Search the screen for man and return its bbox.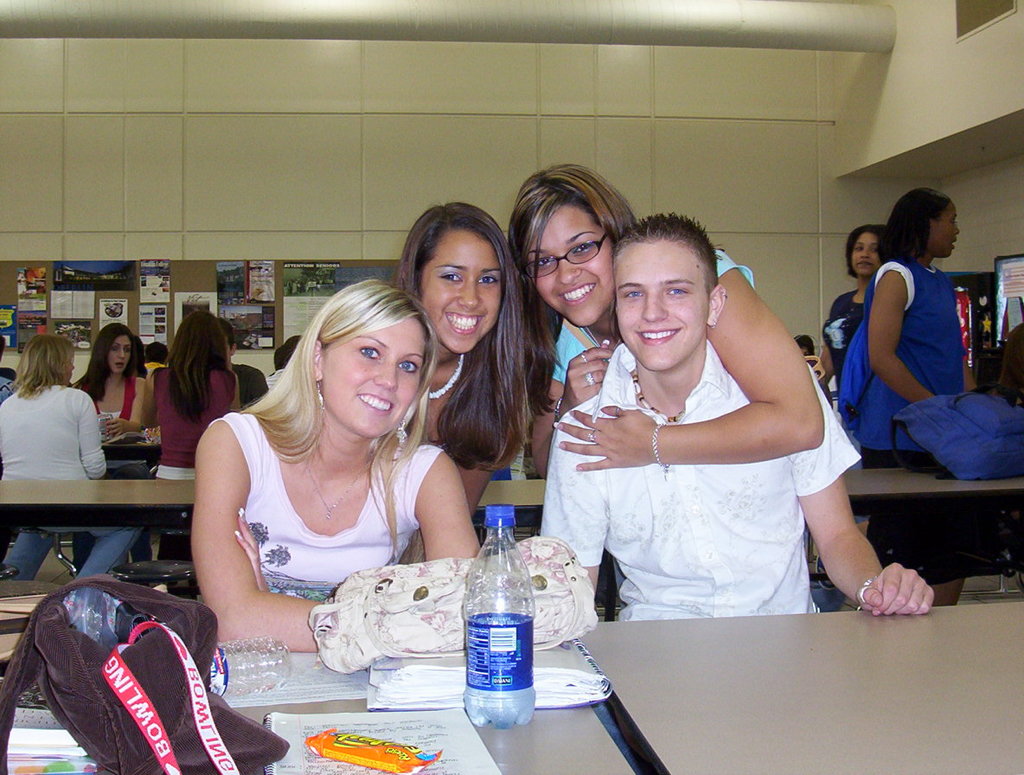
Found: detection(520, 209, 884, 631).
